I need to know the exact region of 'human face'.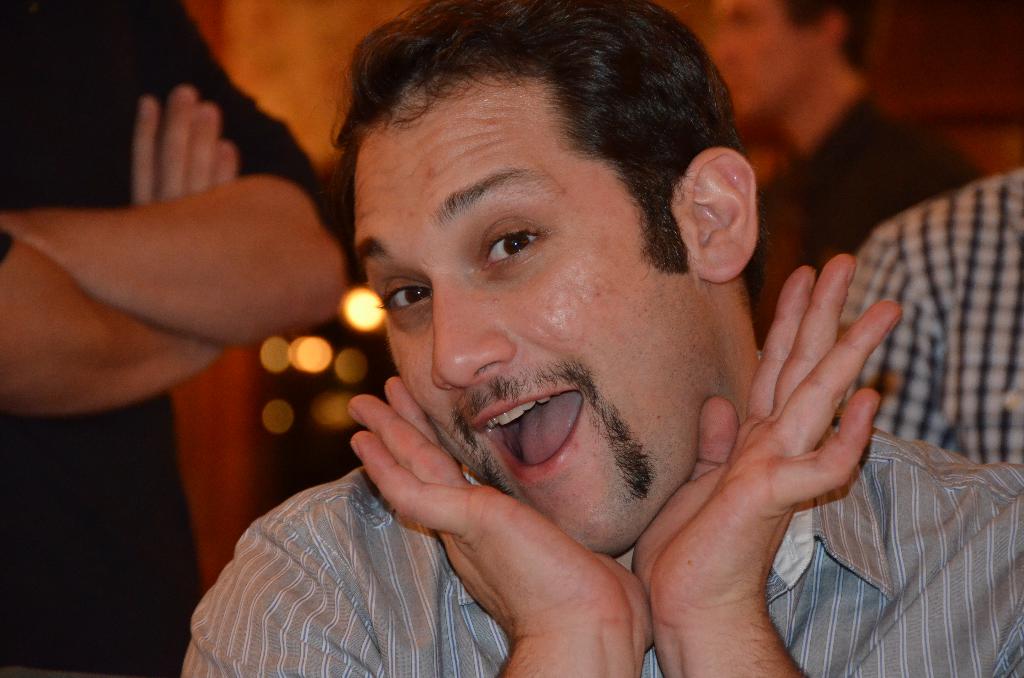
Region: [703,0,818,118].
